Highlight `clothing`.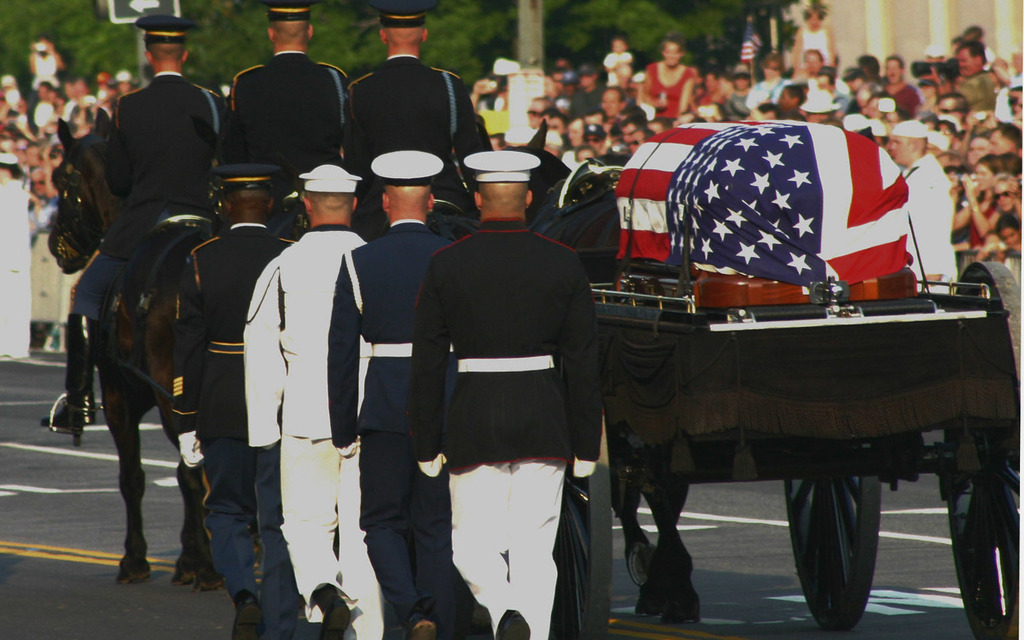
Highlighted region: left=411, top=215, right=602, bottom=639.
